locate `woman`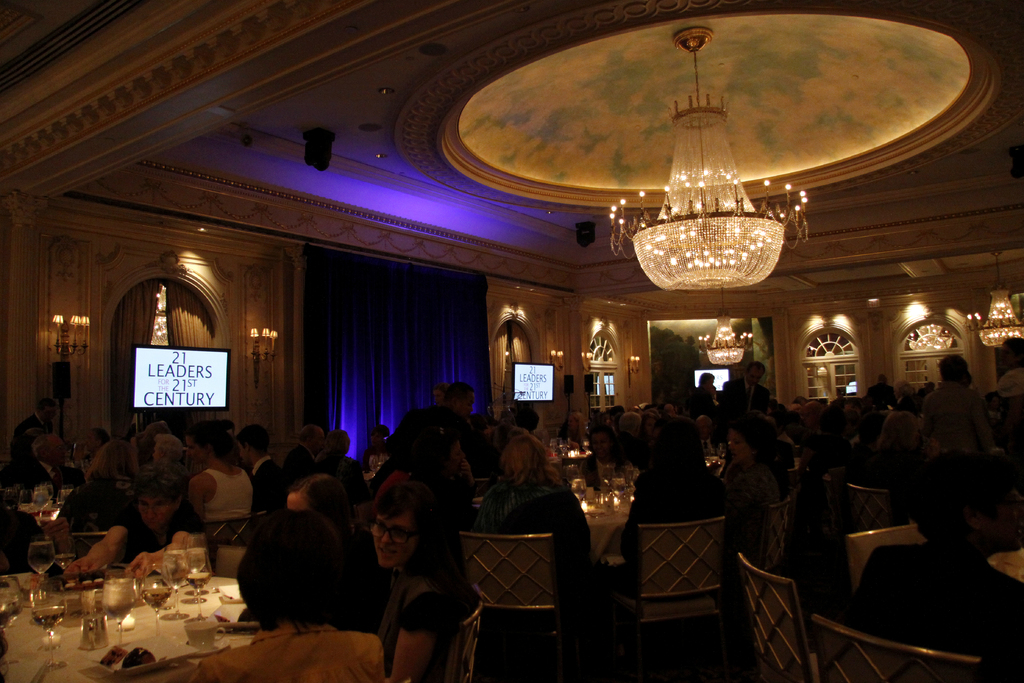
{"left": 911, "top": 356, "right": 1002, "bottom": 453}
